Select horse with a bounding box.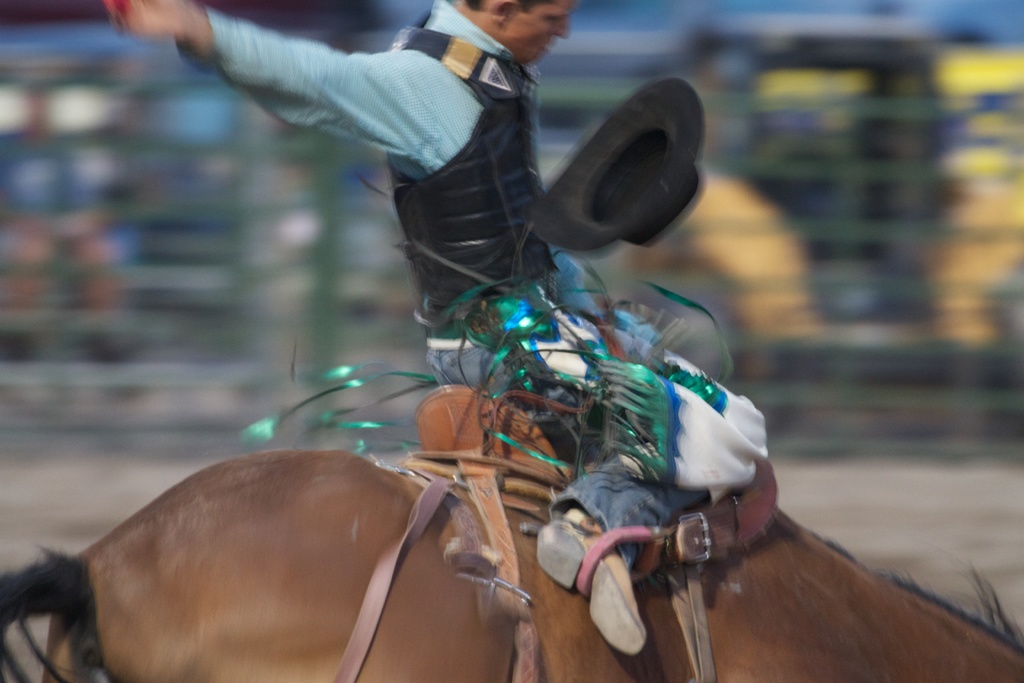
detection(0, 445, 1023, 682).
